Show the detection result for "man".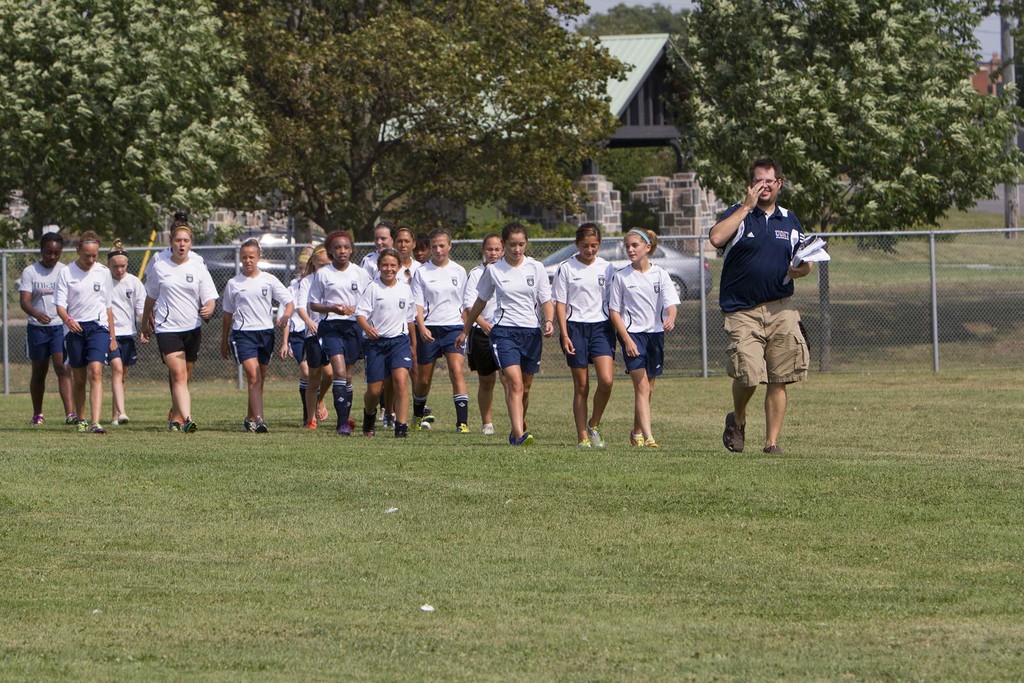
Rect(712, 163, 828, 464).
